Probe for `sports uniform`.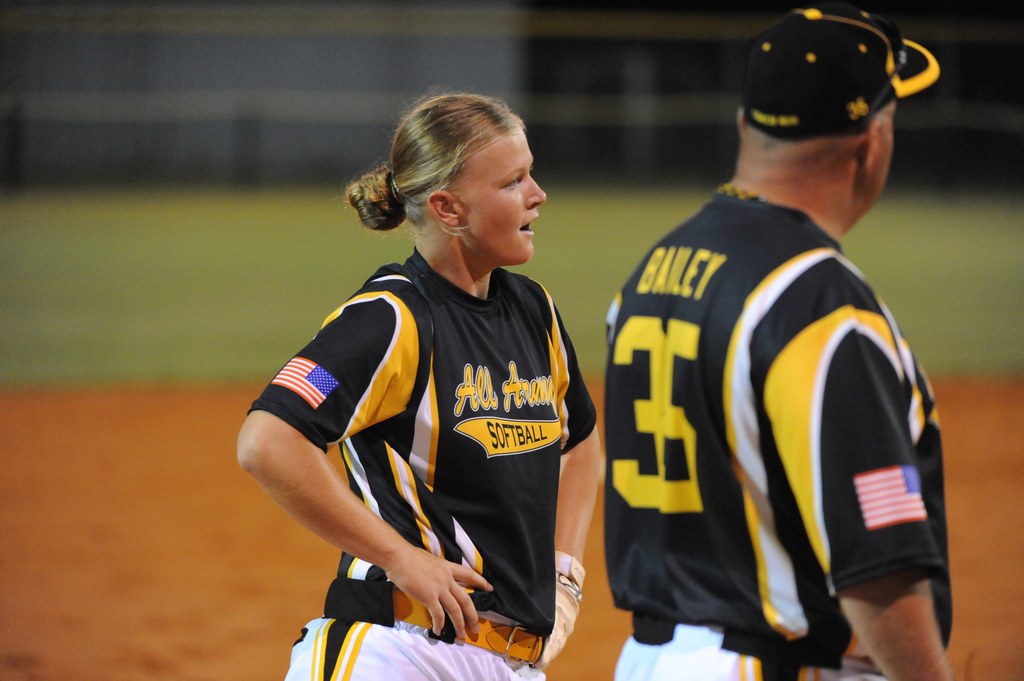
Probe result: region(606, 184, 956, 680).
